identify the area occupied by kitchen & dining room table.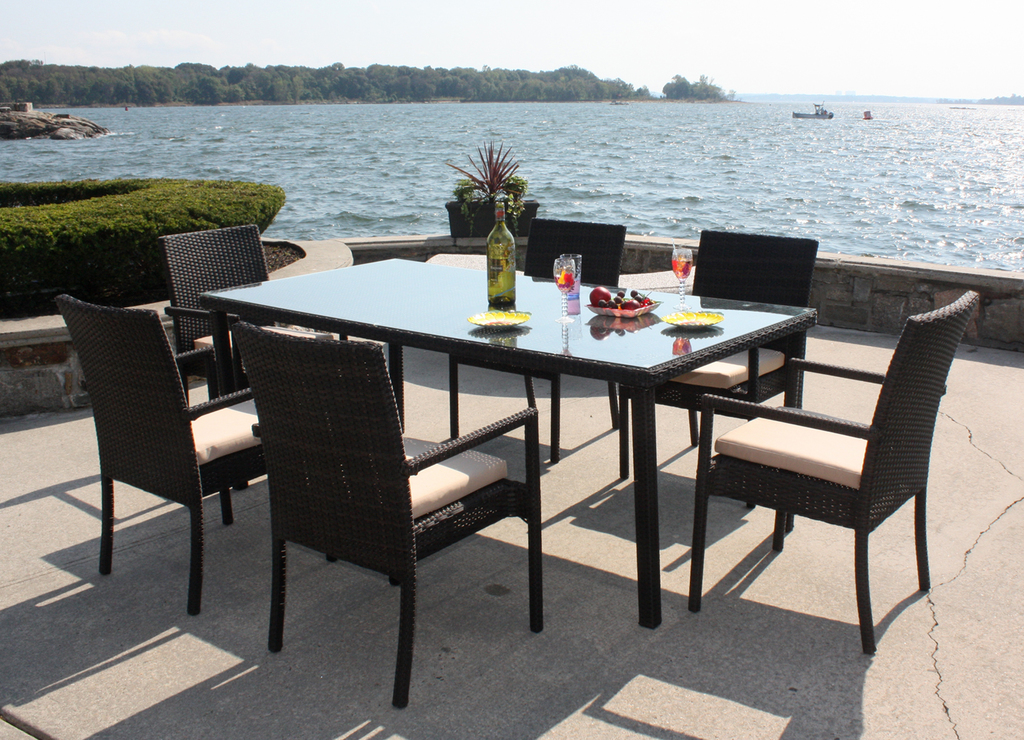
Area: crop(129, 243, 897, 655).
